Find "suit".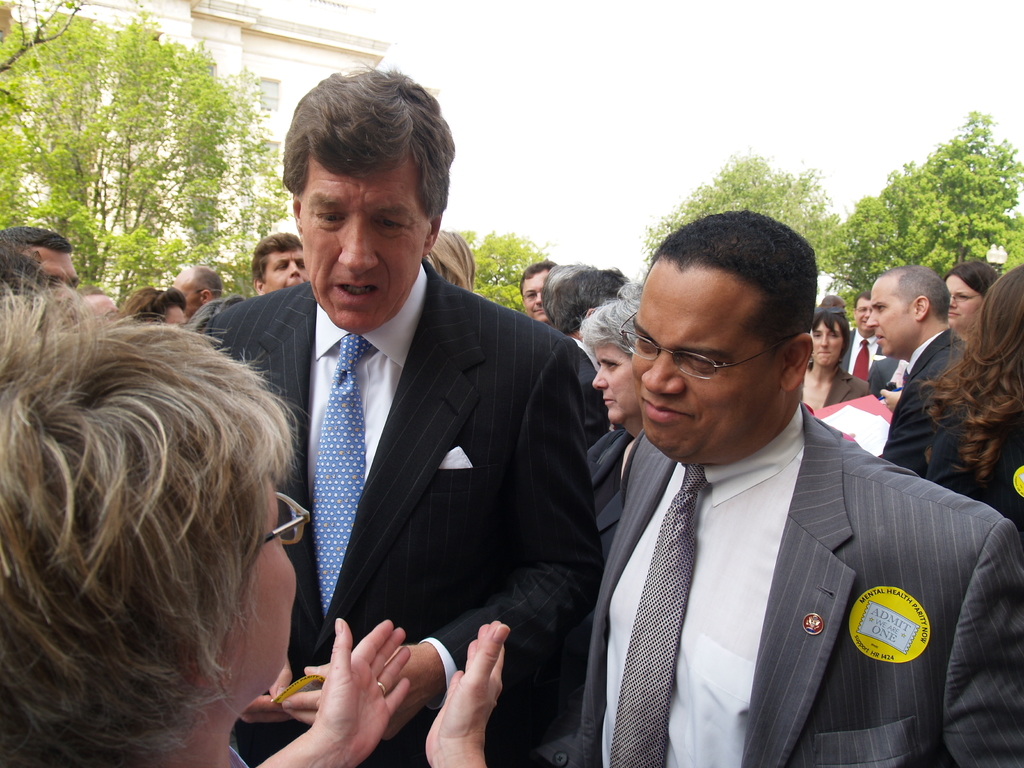
region(872, 328, 960, 476).
